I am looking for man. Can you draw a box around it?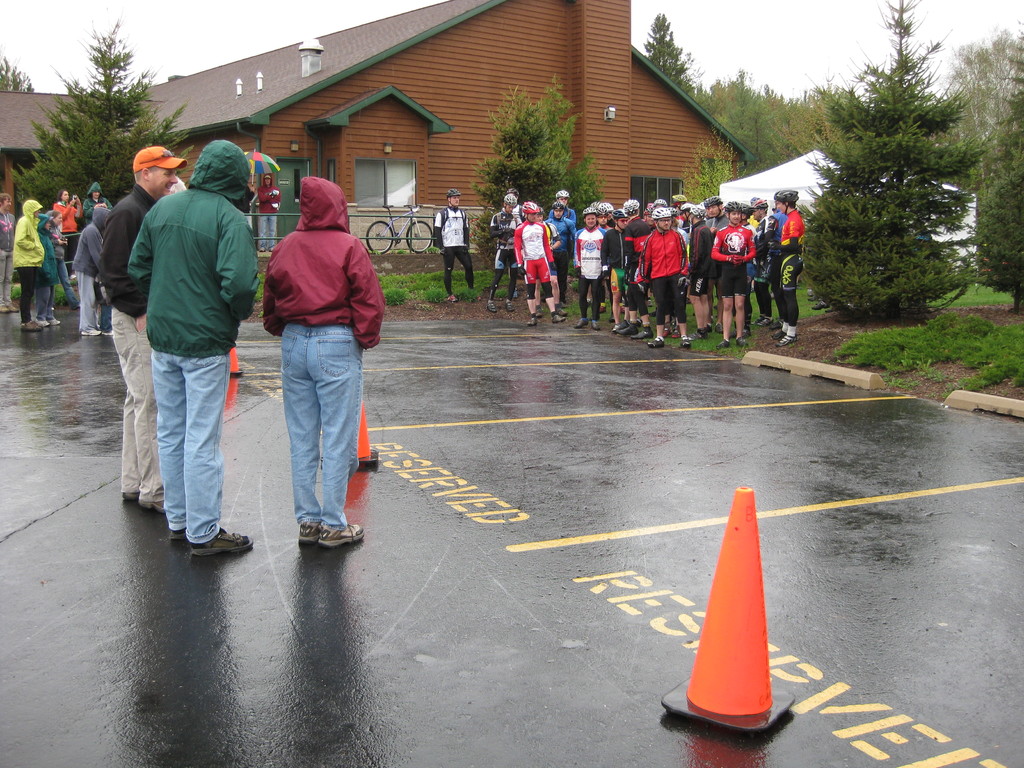
Sure, the bounding box is bbox=(106, 147, 188, 513).
